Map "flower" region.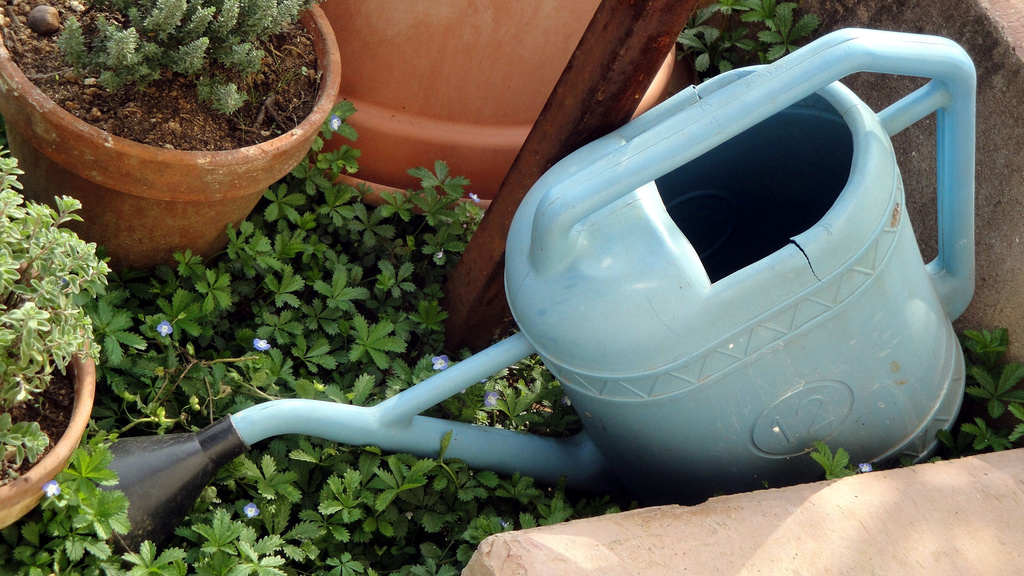
Mapped to select_region(431, 357, 446, 366).
